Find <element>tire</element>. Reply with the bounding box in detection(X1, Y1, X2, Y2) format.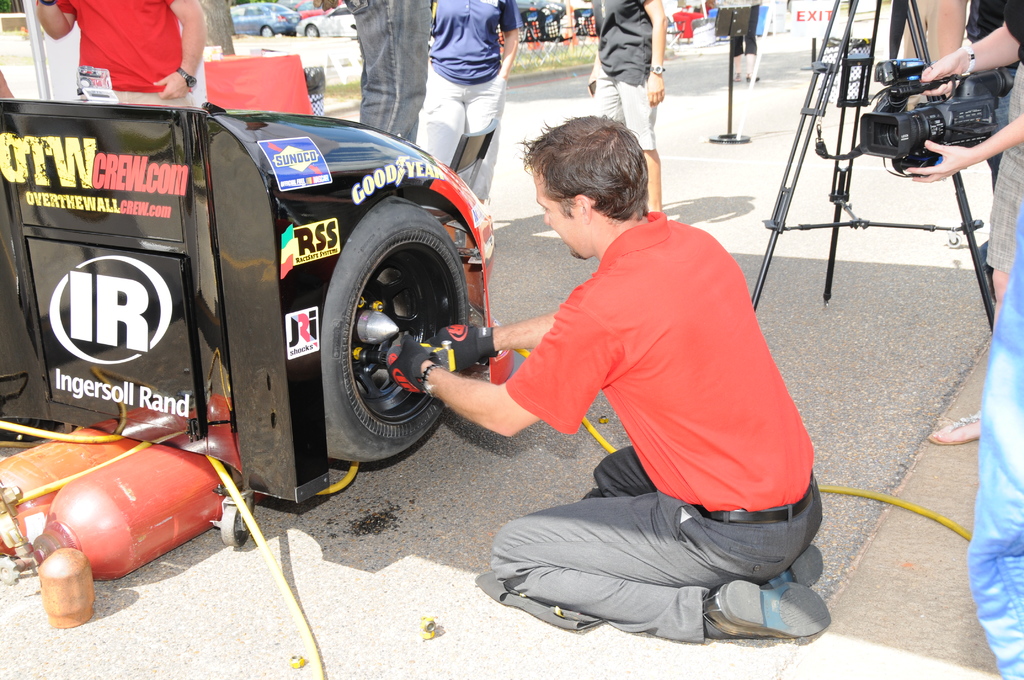
detection(320, 198, 474, 463).
